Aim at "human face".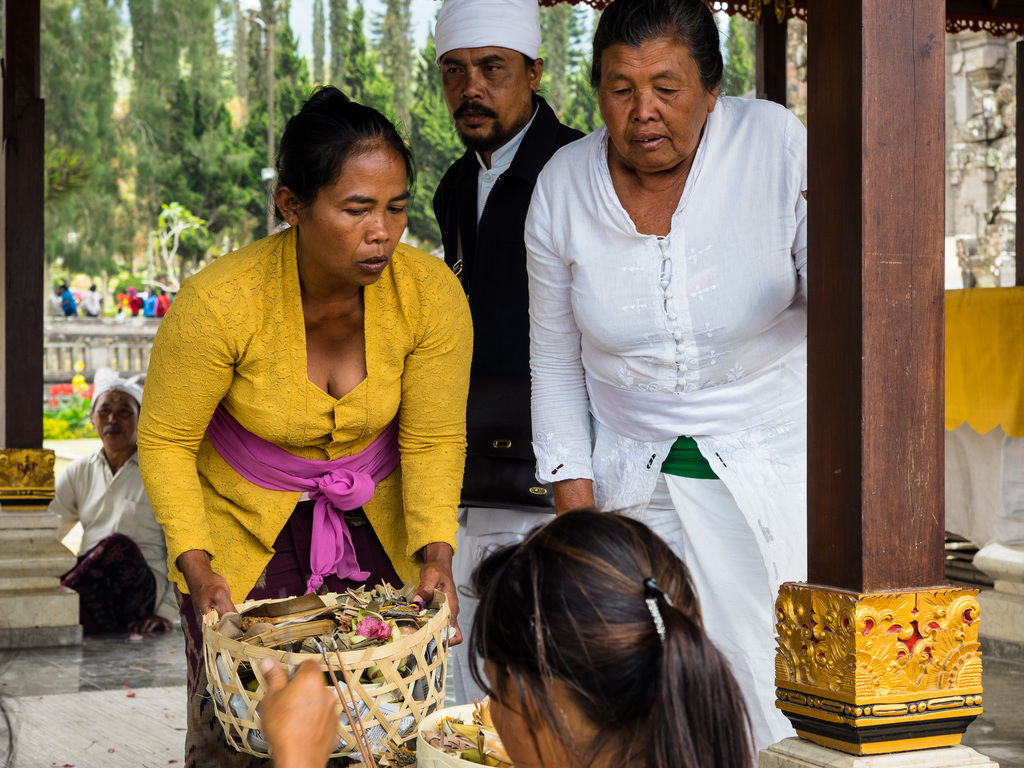
Aimed at 88 388 146 457.
